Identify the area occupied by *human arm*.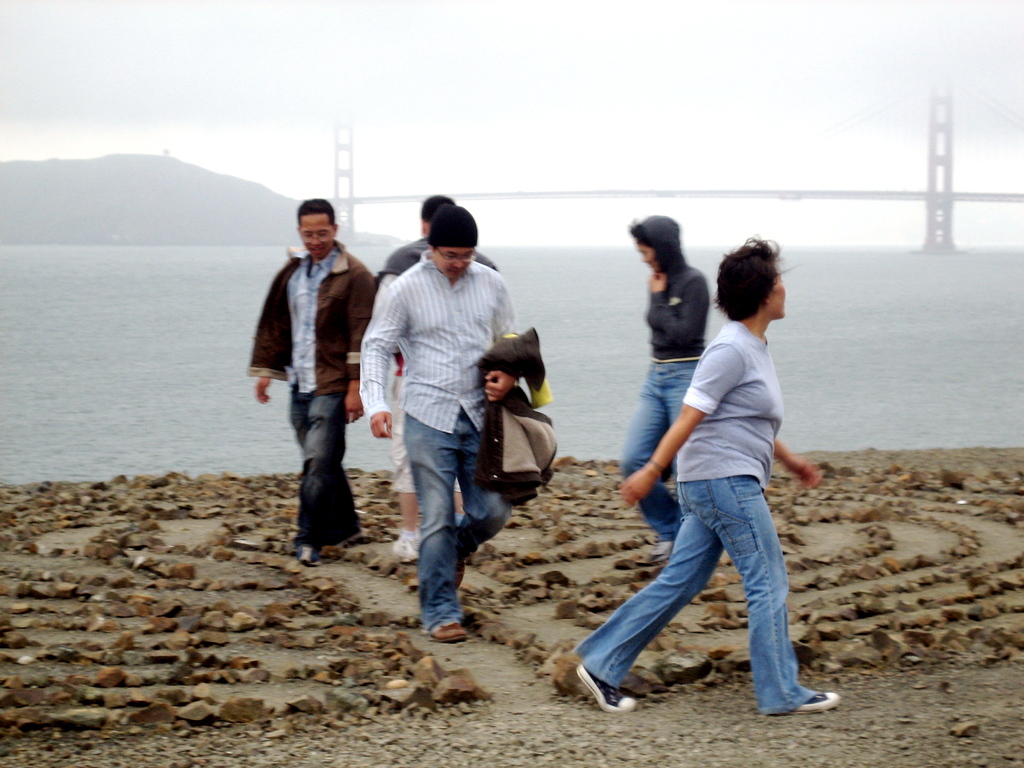
Area: (left=487, top=278, right=520, bottom=401).
